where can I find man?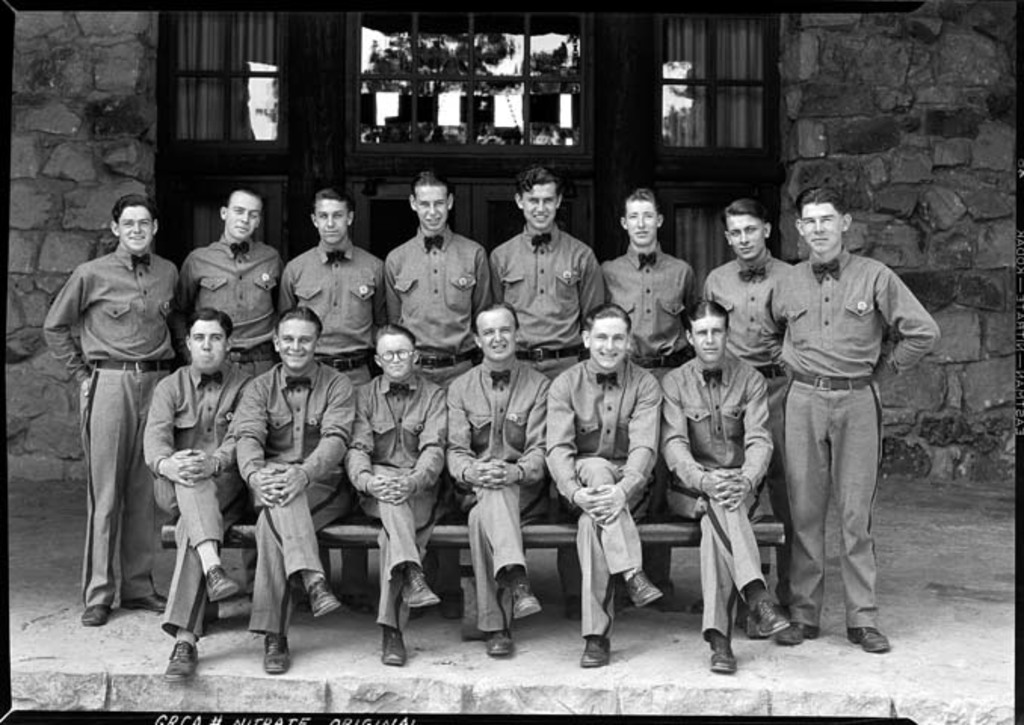
You can find it at {"x1": 760, "y1": 190, "x2": 930, "y2": 672}.
